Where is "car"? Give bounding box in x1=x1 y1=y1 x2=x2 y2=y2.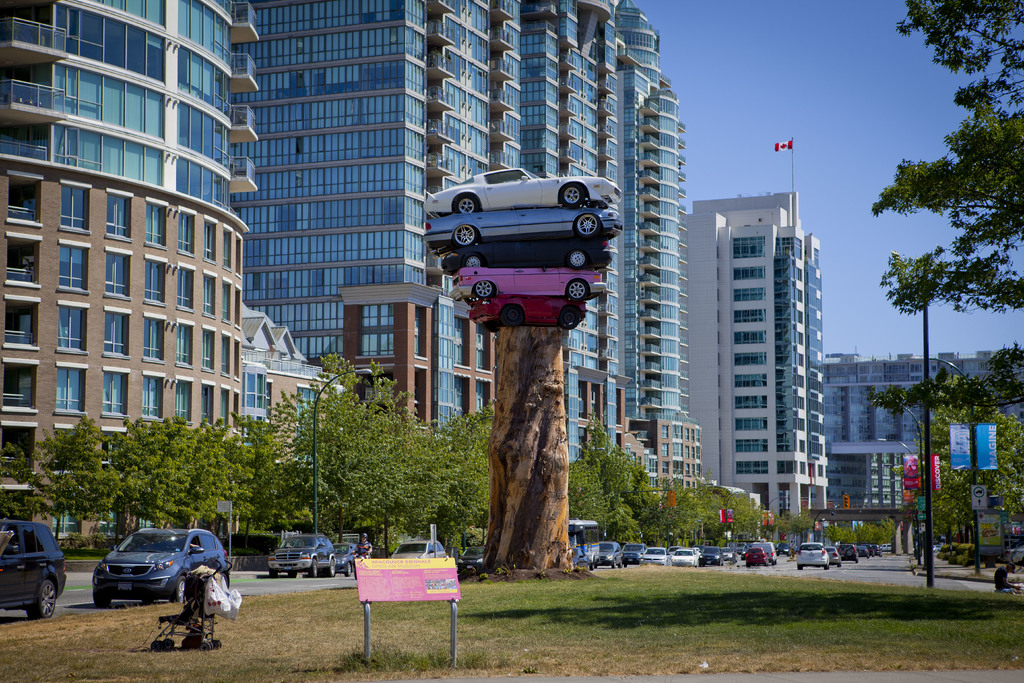
x1=570 y1=547 x2=590 y2=570.
